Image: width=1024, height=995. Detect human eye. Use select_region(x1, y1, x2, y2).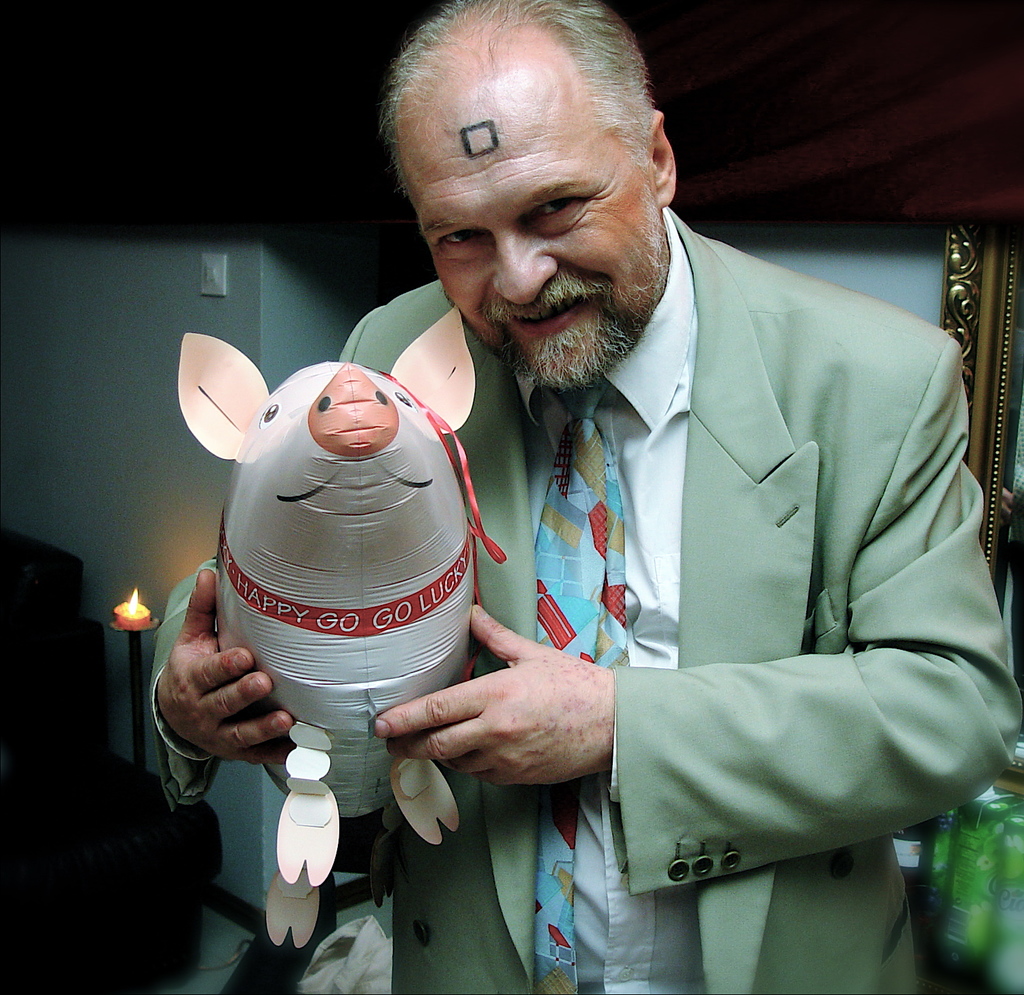
select_region(435, 227, 493, 258).
